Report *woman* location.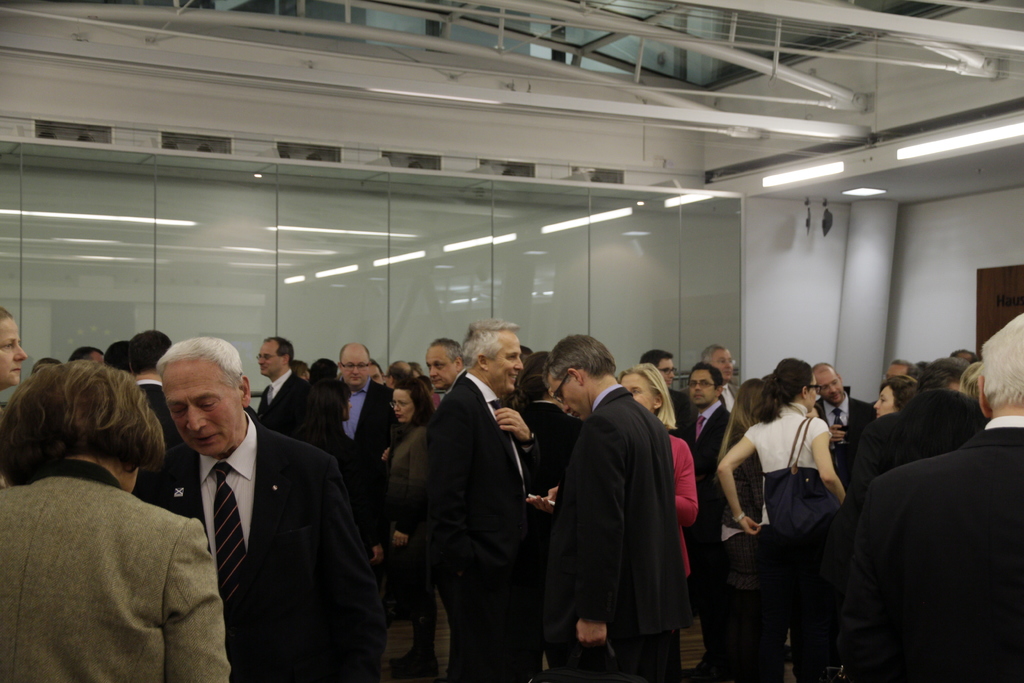
Report: <bbox>605, 362, 700, 667</bbox>.
